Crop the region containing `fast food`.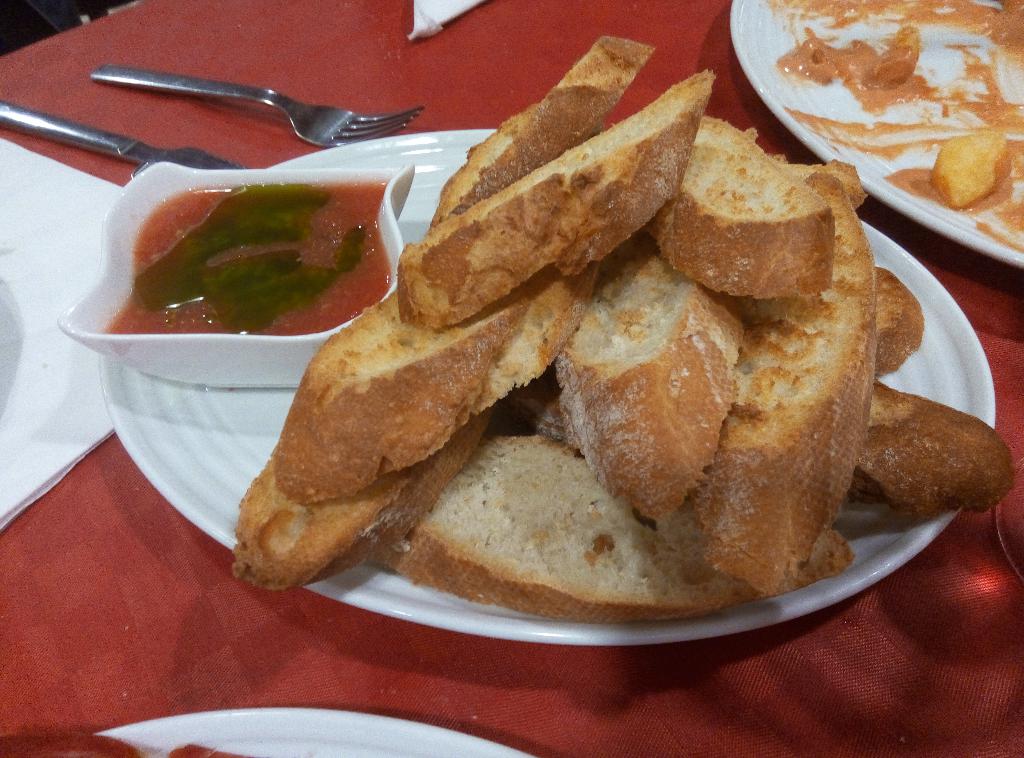
Crop region: x1=417 y1=38 x2=654 y2=222.
